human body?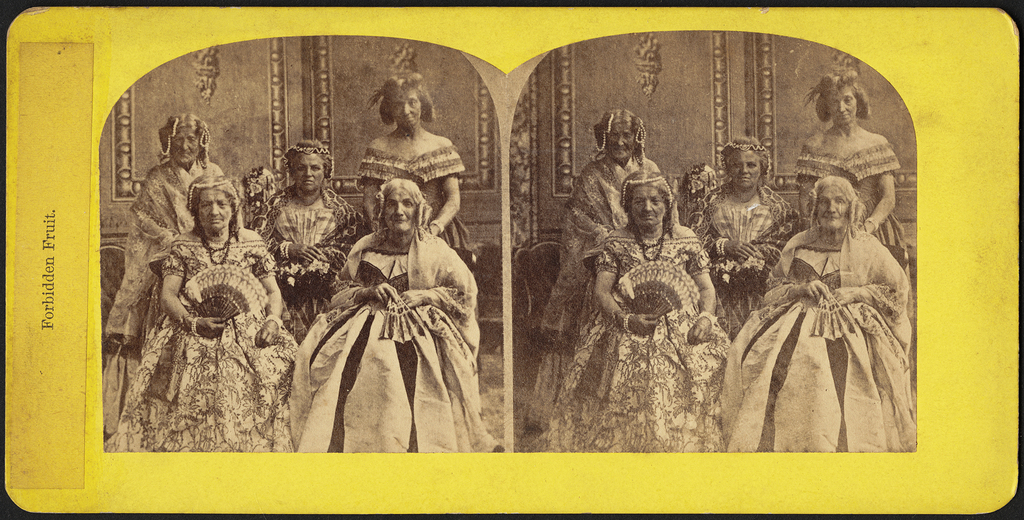
[358,74,461,227]
